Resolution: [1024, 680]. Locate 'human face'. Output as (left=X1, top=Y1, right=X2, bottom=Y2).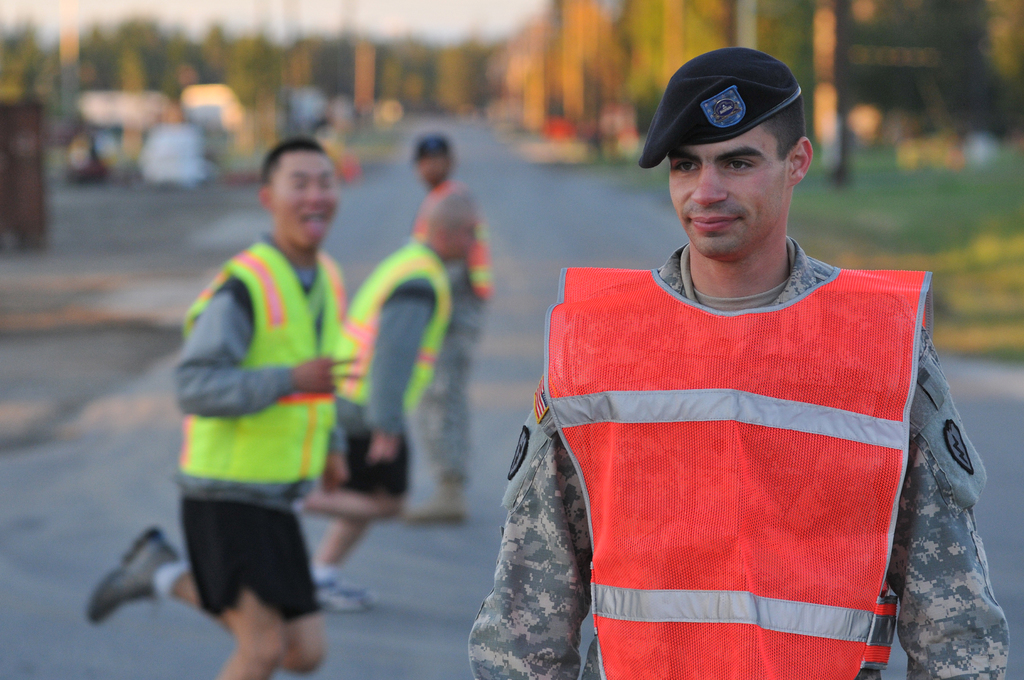
(left=663, top=130, right=784, bottom=254).
